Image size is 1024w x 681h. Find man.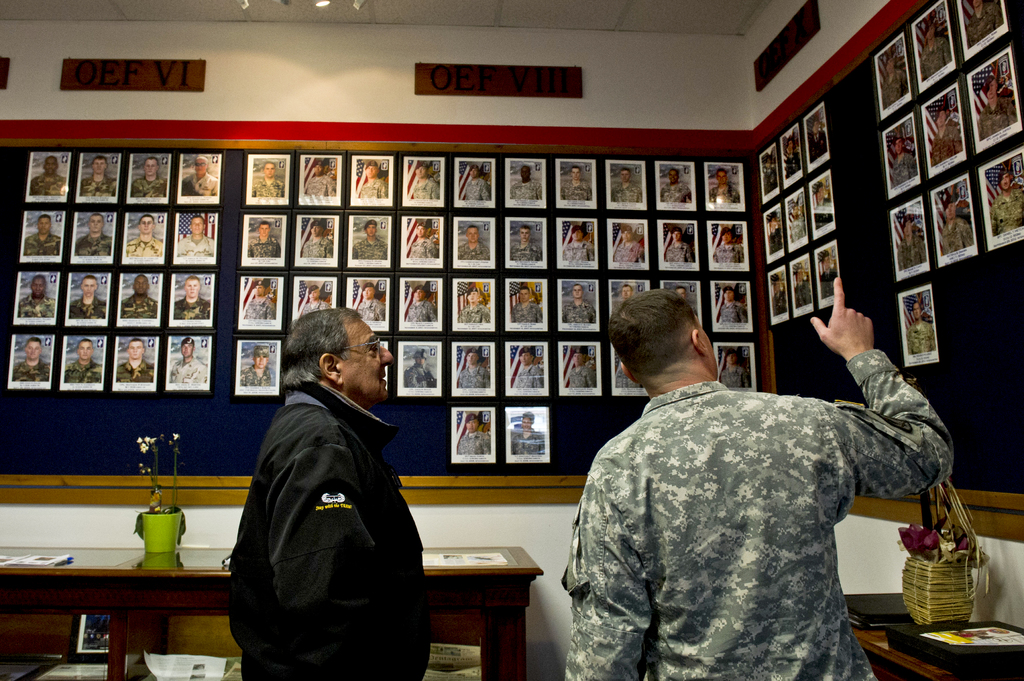
box(176, 216, 212, 257).
